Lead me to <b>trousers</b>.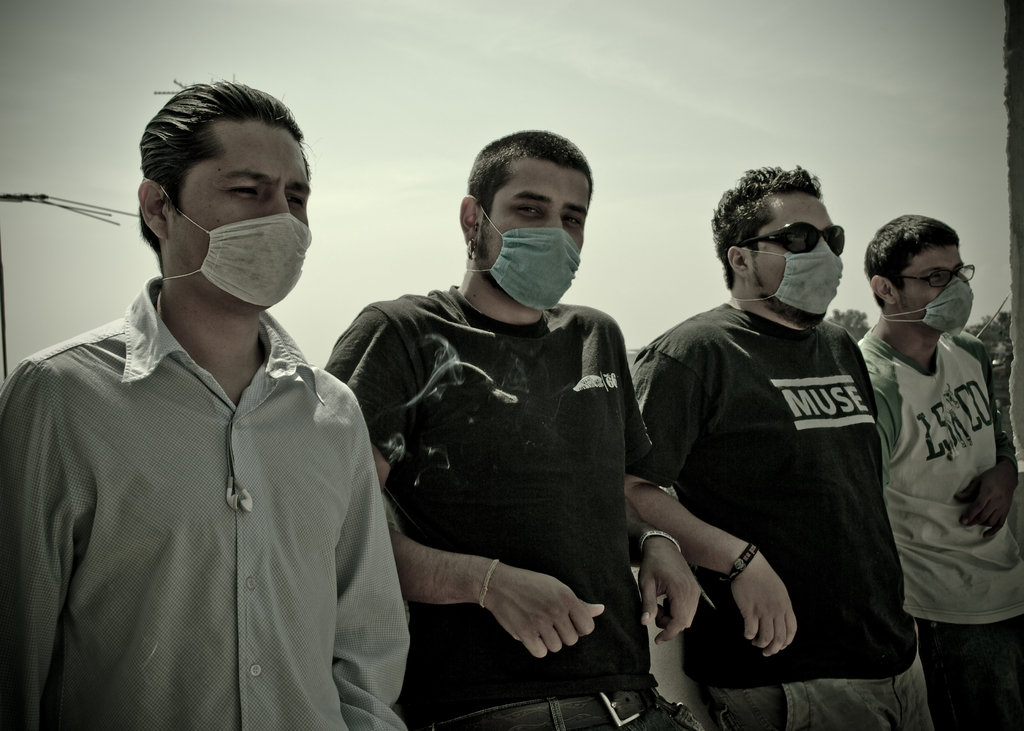
Lead to <bbox>695, 658, 930, 730</bbox>.
